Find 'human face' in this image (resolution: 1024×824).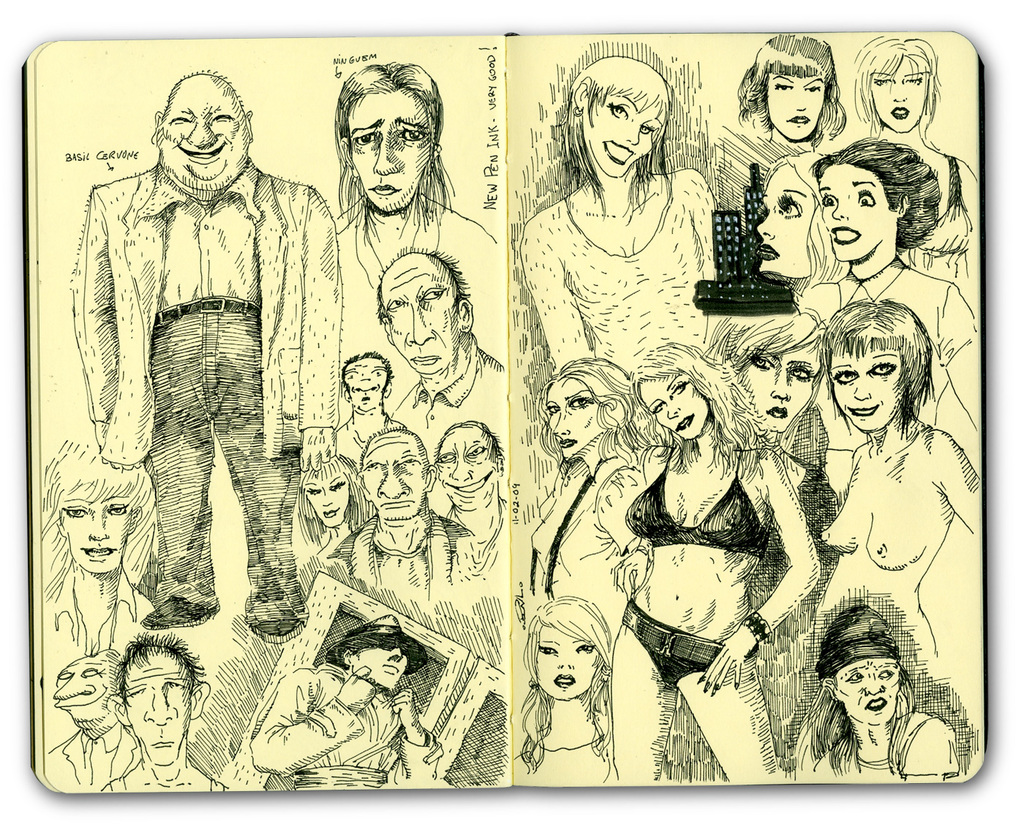
830, 344, 897, 426.
